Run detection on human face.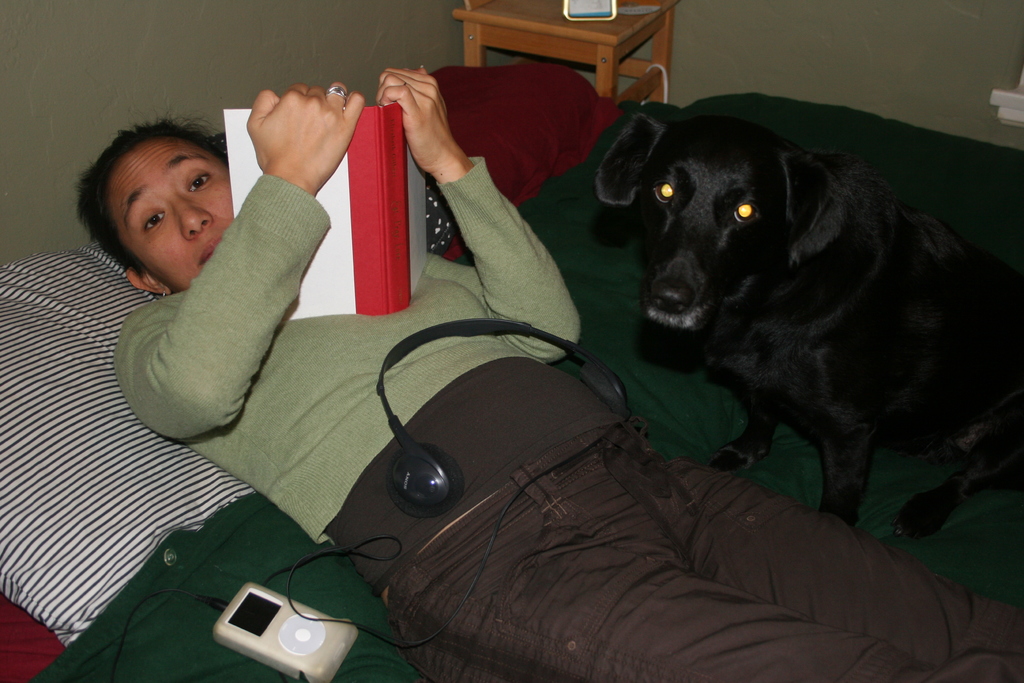
Result: [104, 139, 241, 284].
